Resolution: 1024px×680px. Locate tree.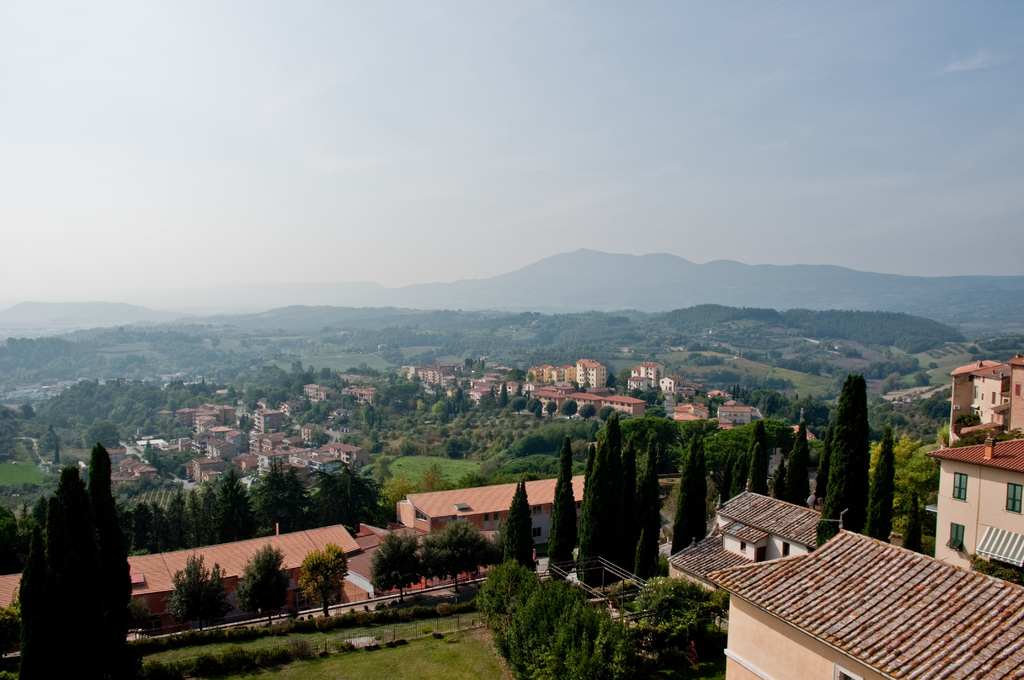
[425,513,493,600].
